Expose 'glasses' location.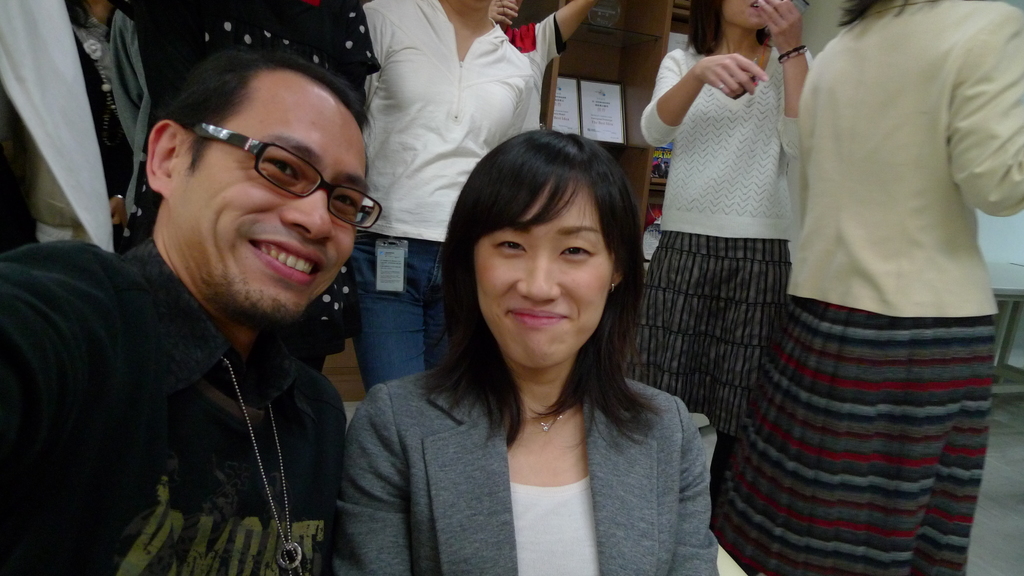
Exposed at bbox(191, 120, 383, 230).
